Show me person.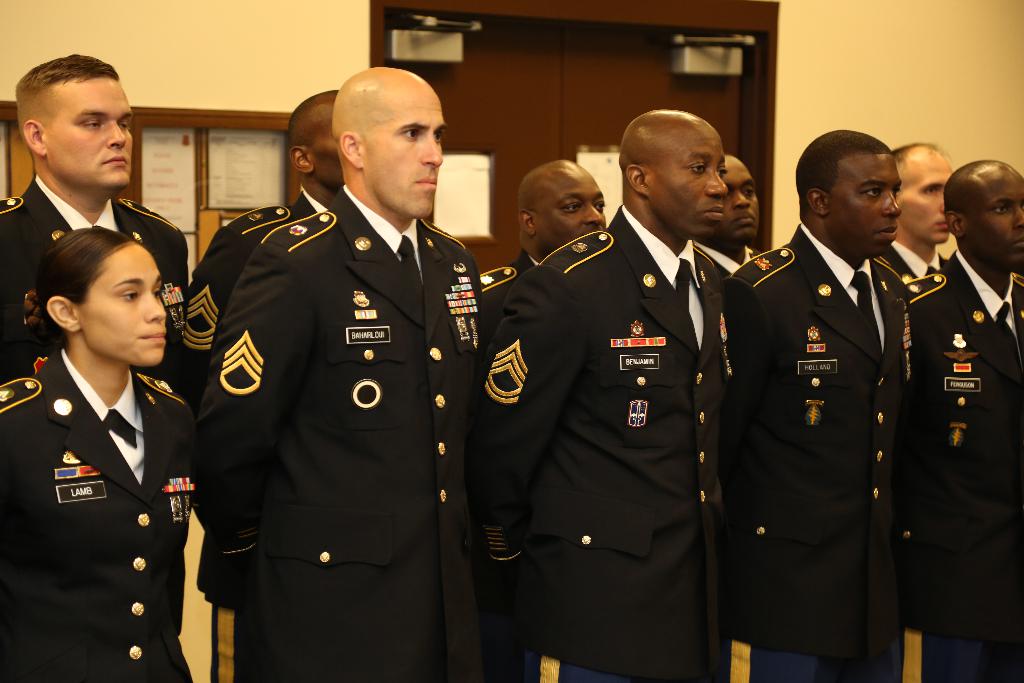
person is here: 729,126,913,682.
